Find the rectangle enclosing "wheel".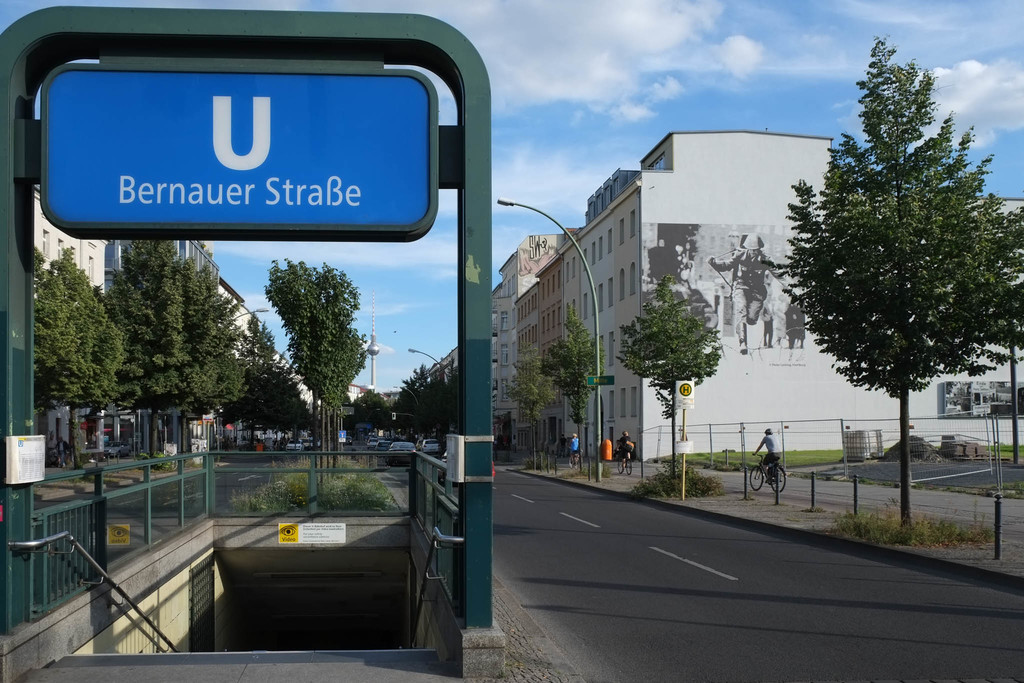
select_region(627, 459, 634, 476).
